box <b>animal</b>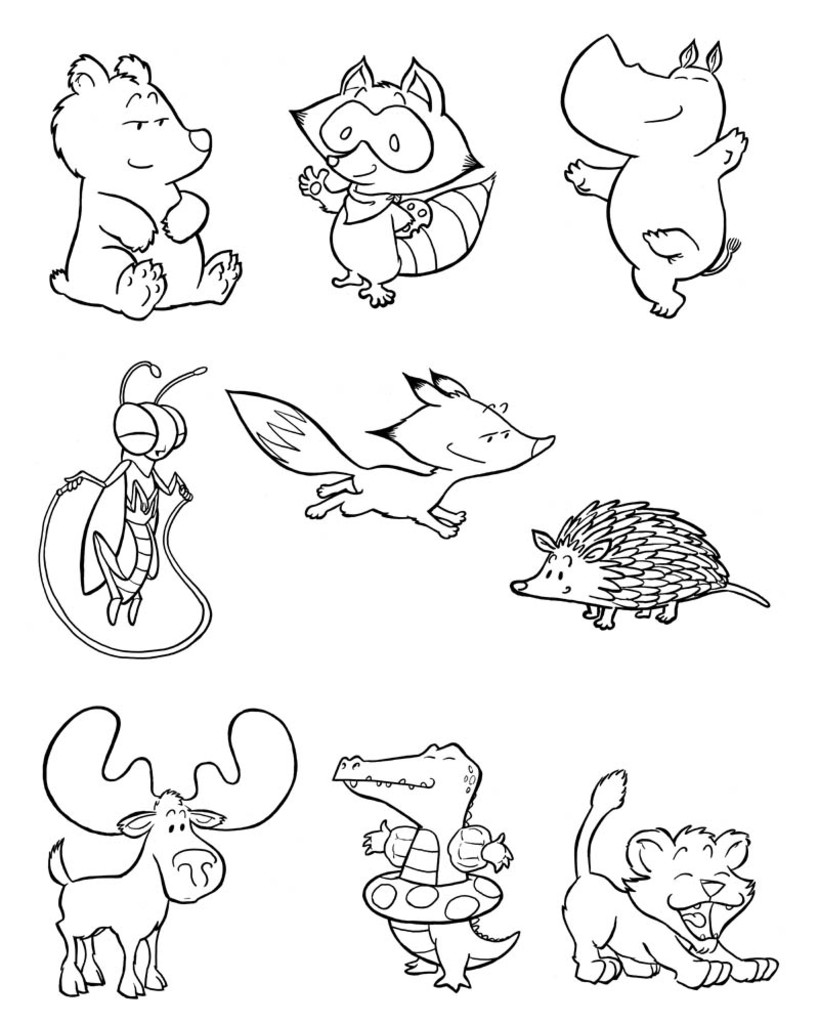
BBox(555, 773, 773, 977)
